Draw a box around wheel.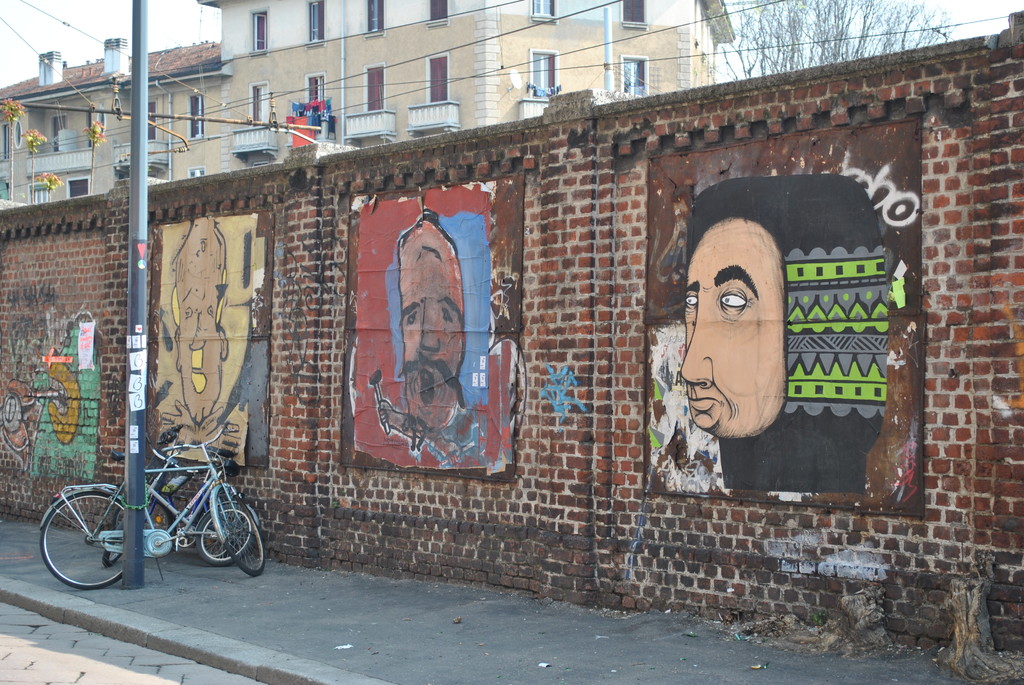
194:499:236:562.
